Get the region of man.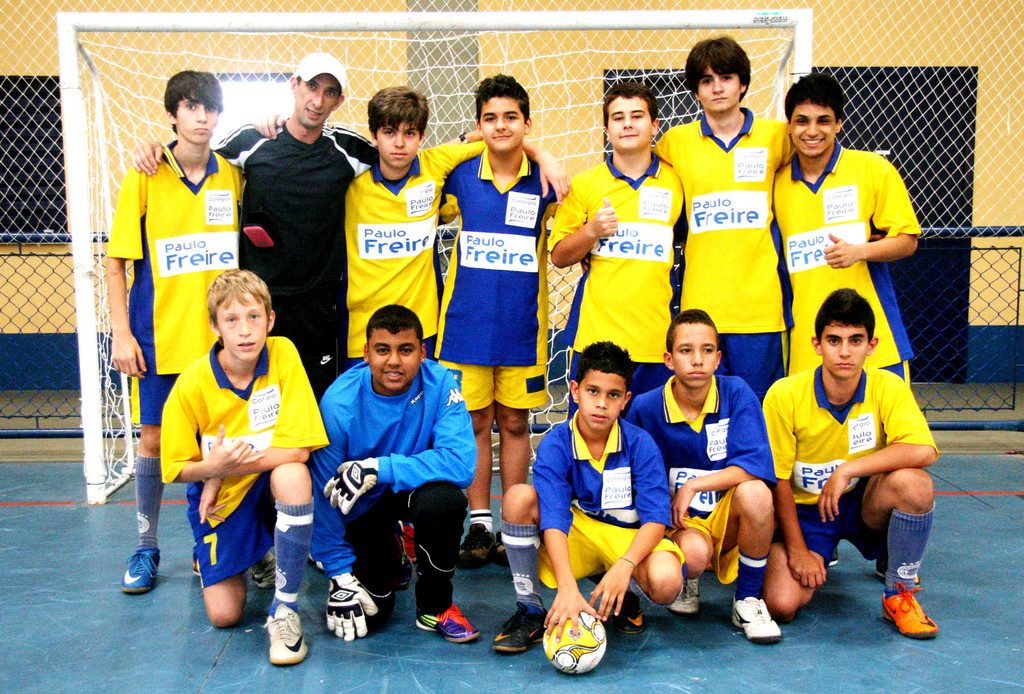
[x1=314, y1=294, x2=481, y2=663].
